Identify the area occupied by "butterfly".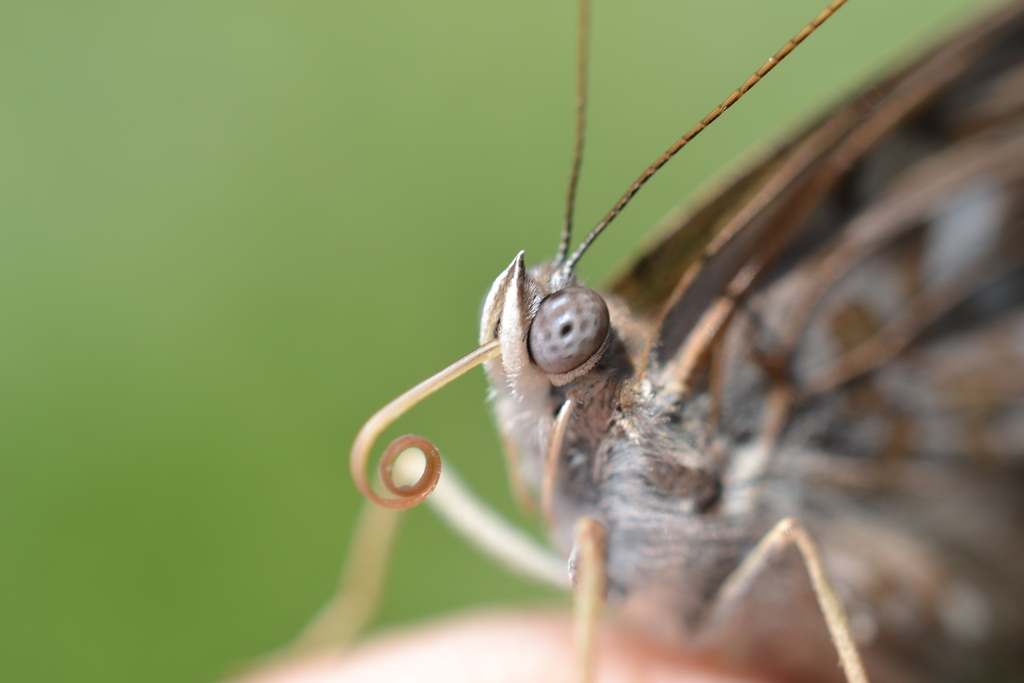
Area: <box>227,0,1023,682</box>.
